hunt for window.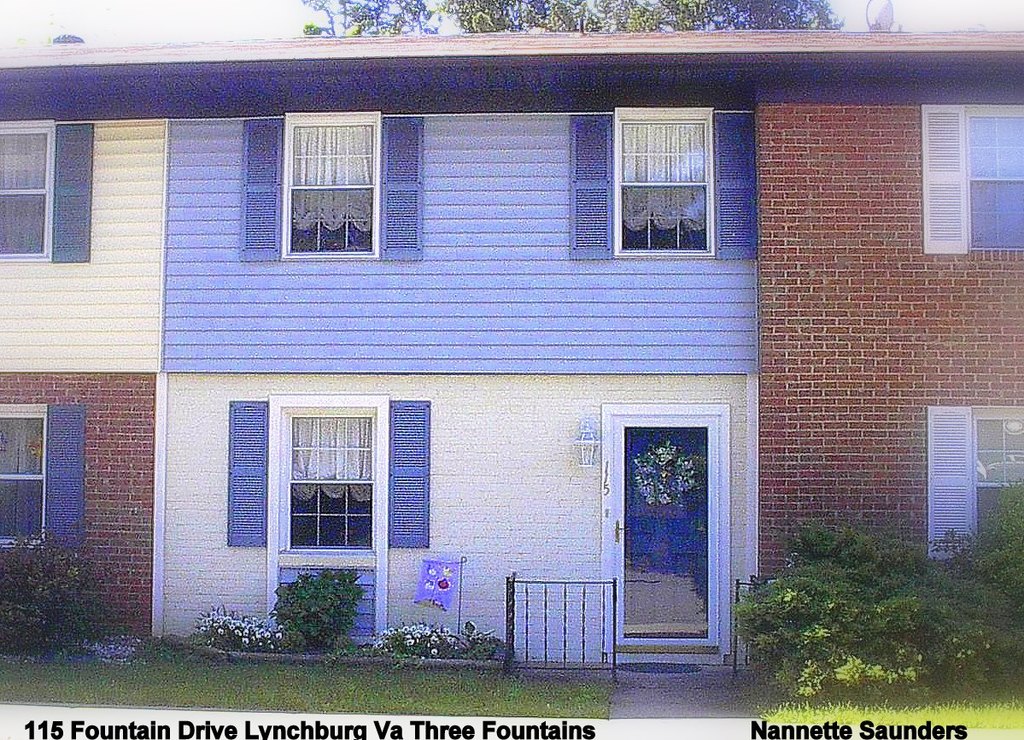
Hunted down at crop(974, 413, 1023, 542).
